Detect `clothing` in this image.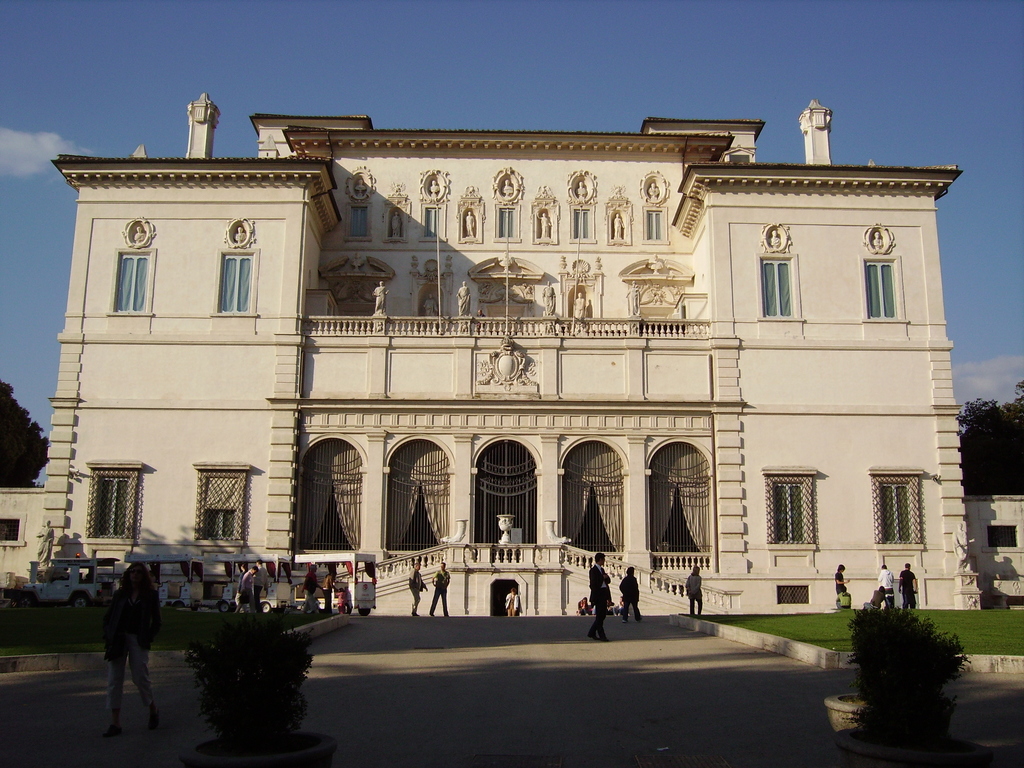
Detection: (413, 569, 421, 609).
